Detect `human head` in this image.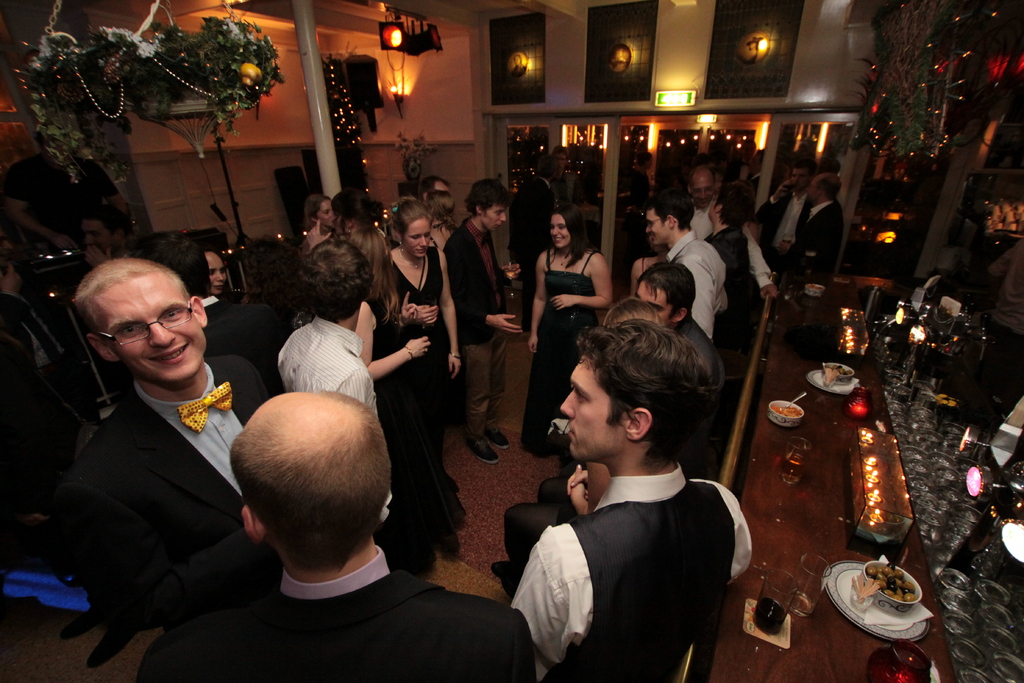
Detection: box=[297, 237, 374, 333].
